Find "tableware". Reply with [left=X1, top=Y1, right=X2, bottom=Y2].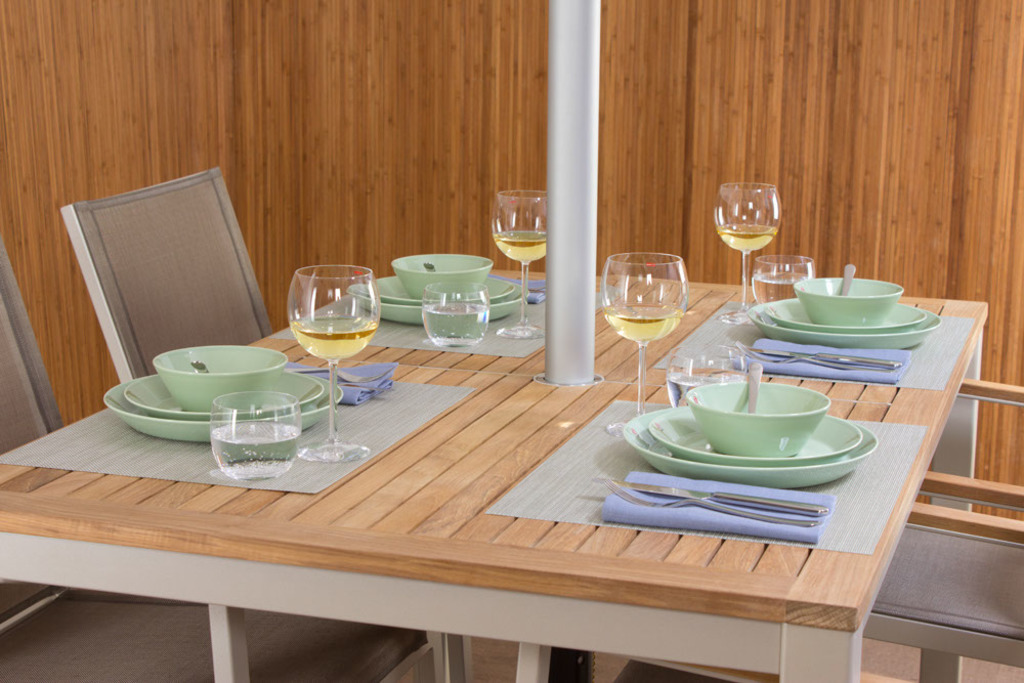
[left=764, top=297, right=924, bottom=336].
